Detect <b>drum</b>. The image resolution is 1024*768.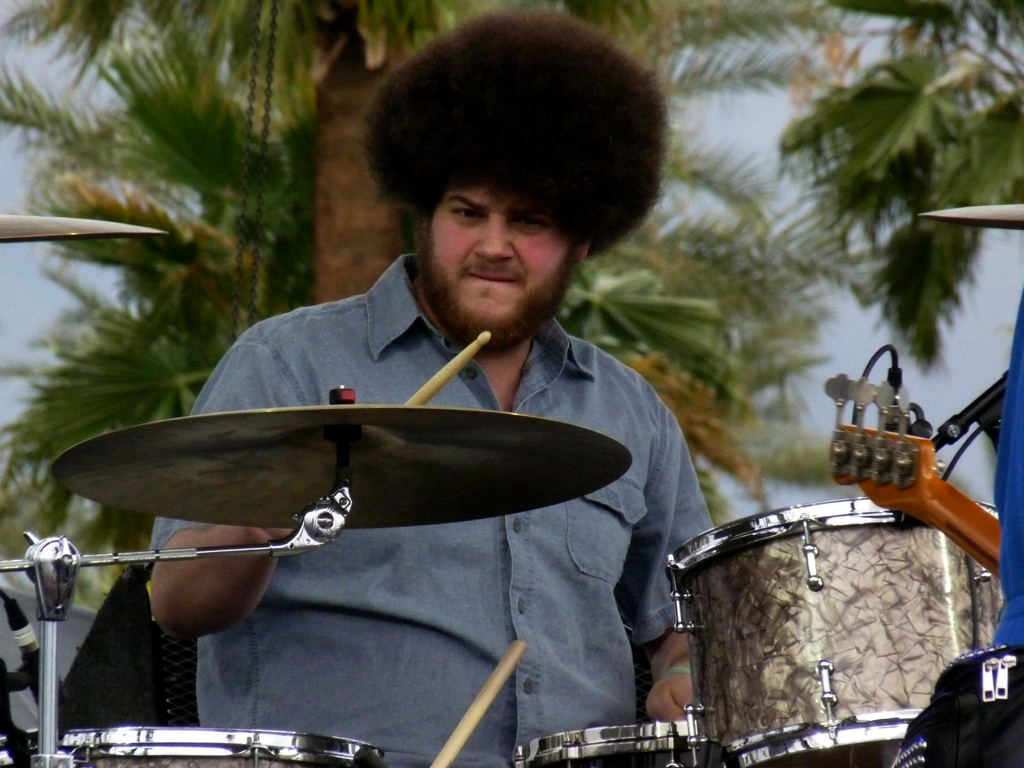
<box>662,495,1000,767</box>.
